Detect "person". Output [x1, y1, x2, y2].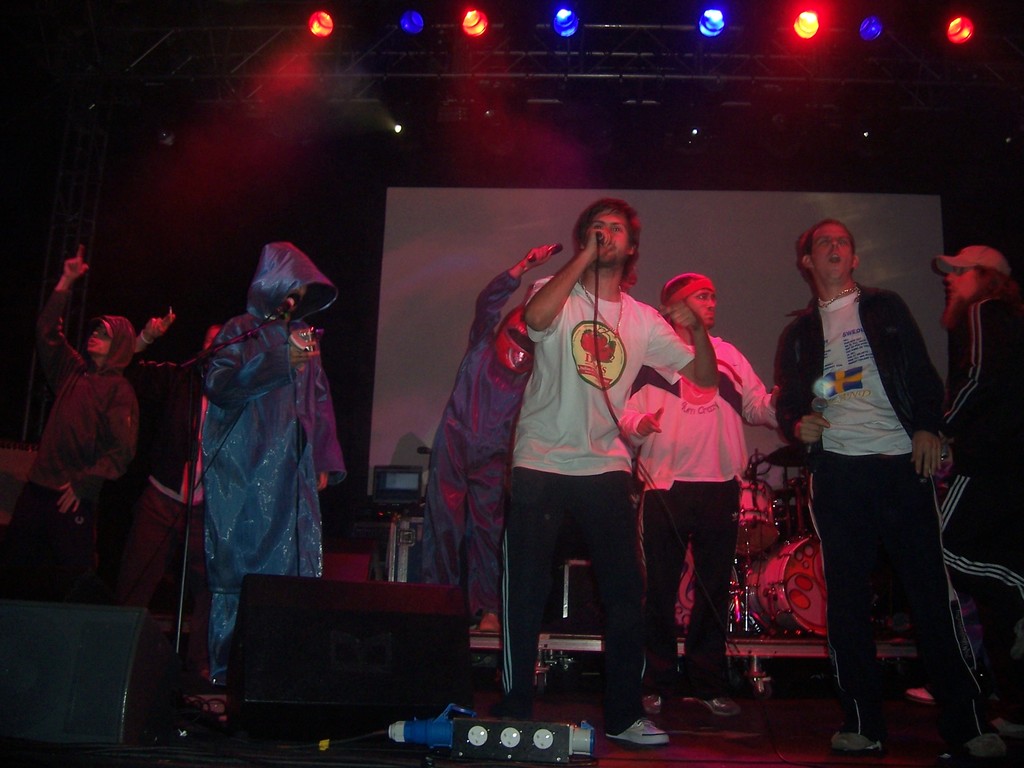
[924, 243, 1023, 729].
